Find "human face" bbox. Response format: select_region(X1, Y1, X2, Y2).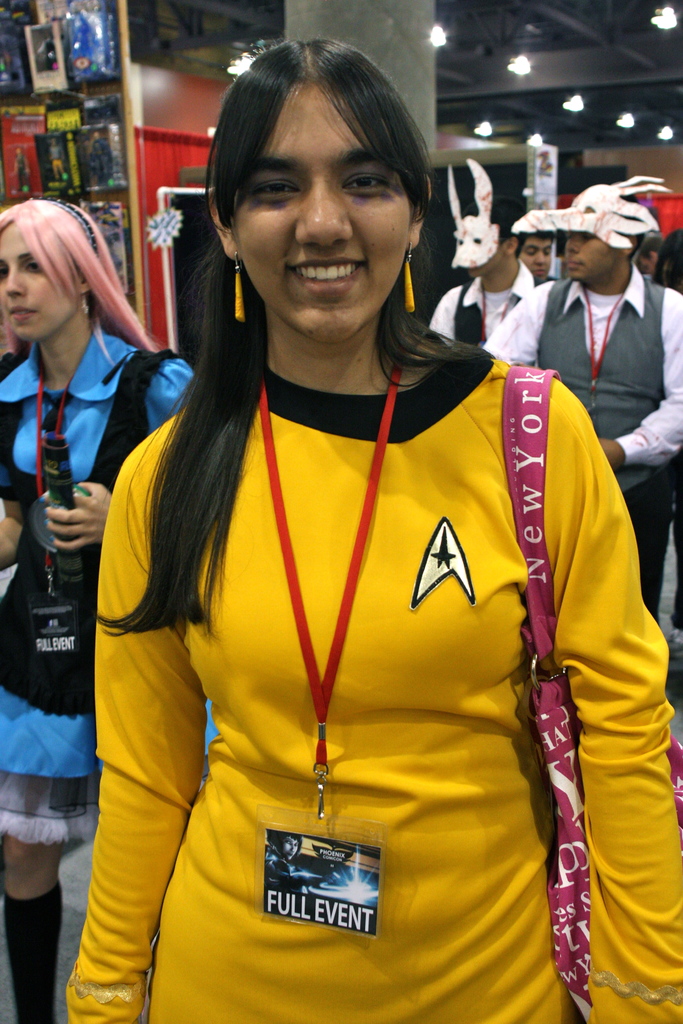
select_region(231, 79, 406, 345).
